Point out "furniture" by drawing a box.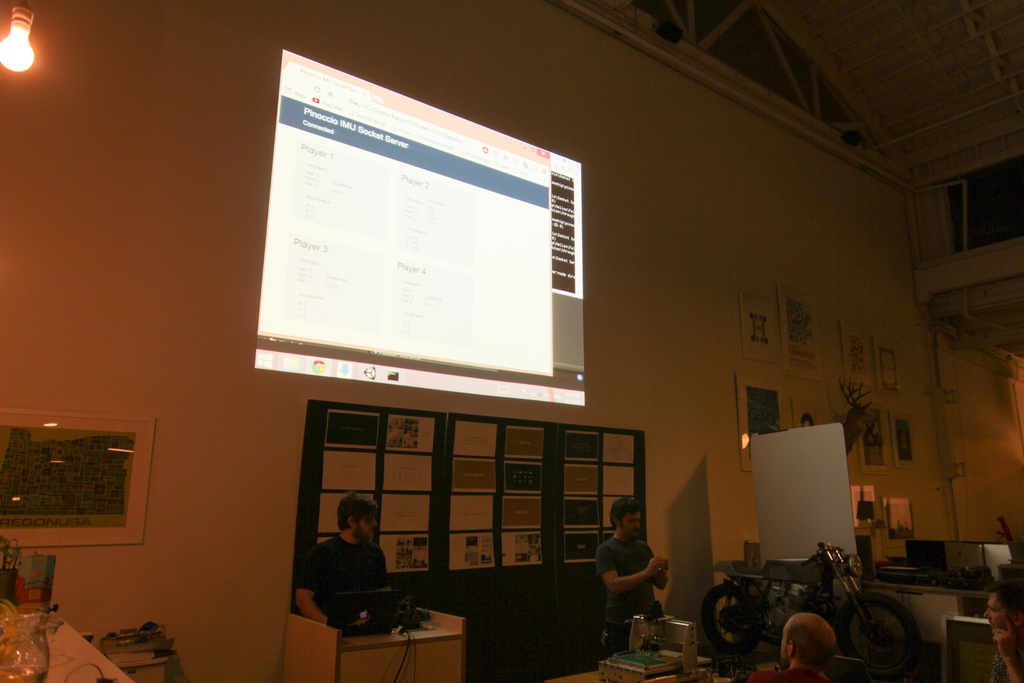
select_region(863, 581, 991, 647).
